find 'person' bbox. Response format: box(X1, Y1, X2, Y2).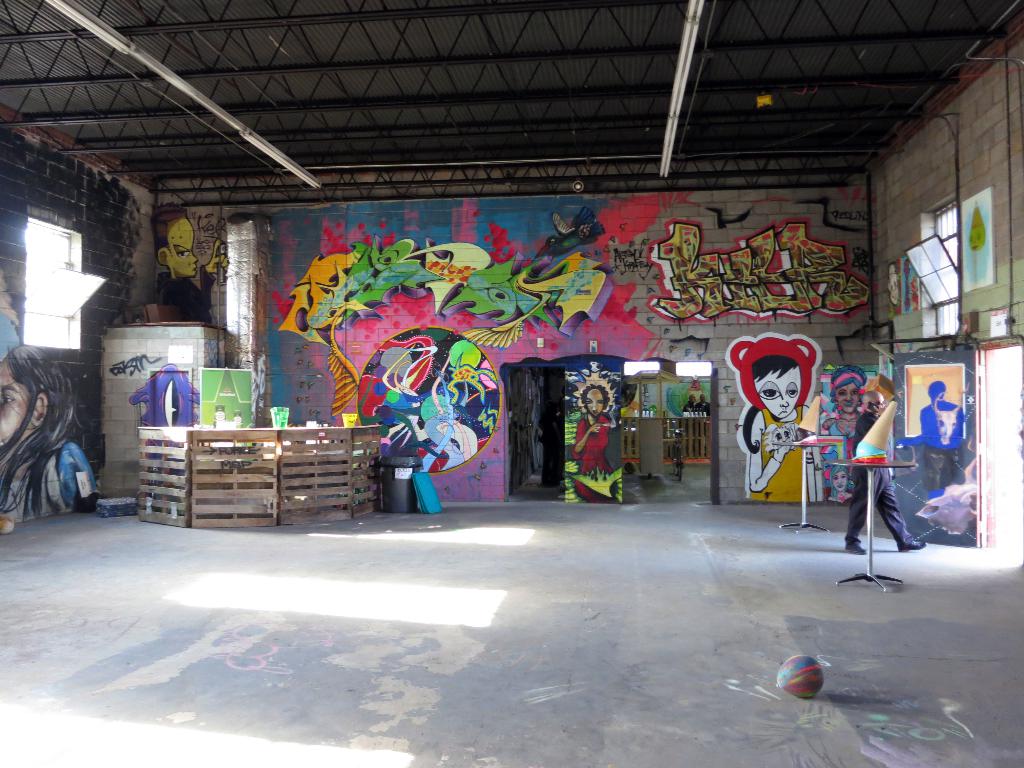
box(915, 372, 959, 441).
